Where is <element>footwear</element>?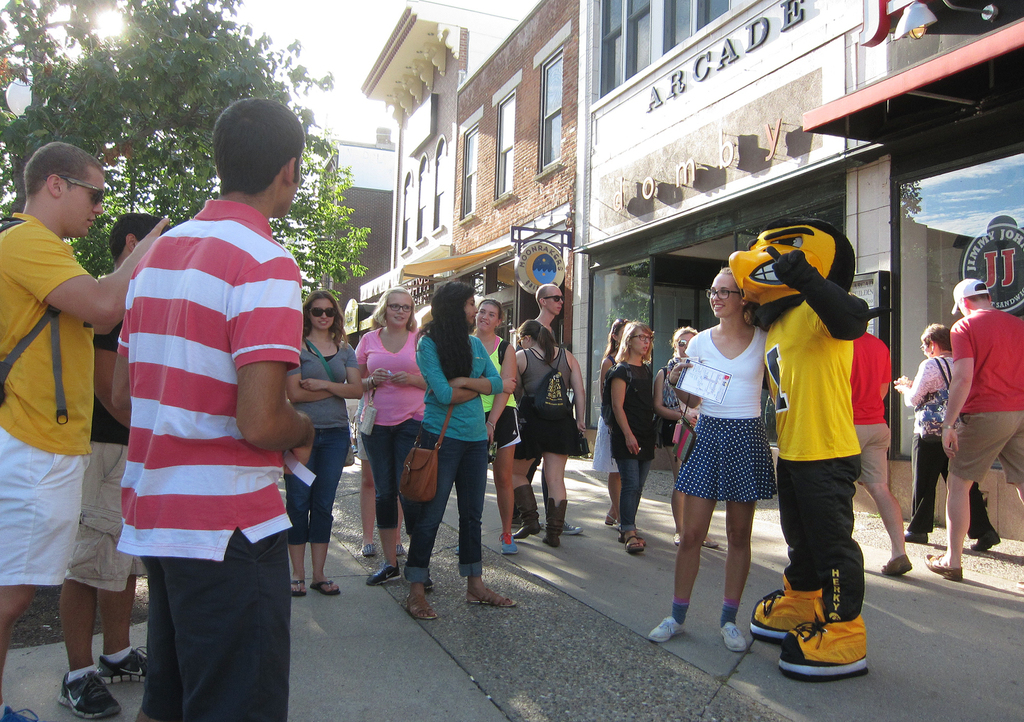
[407, 593, 437, 622].
